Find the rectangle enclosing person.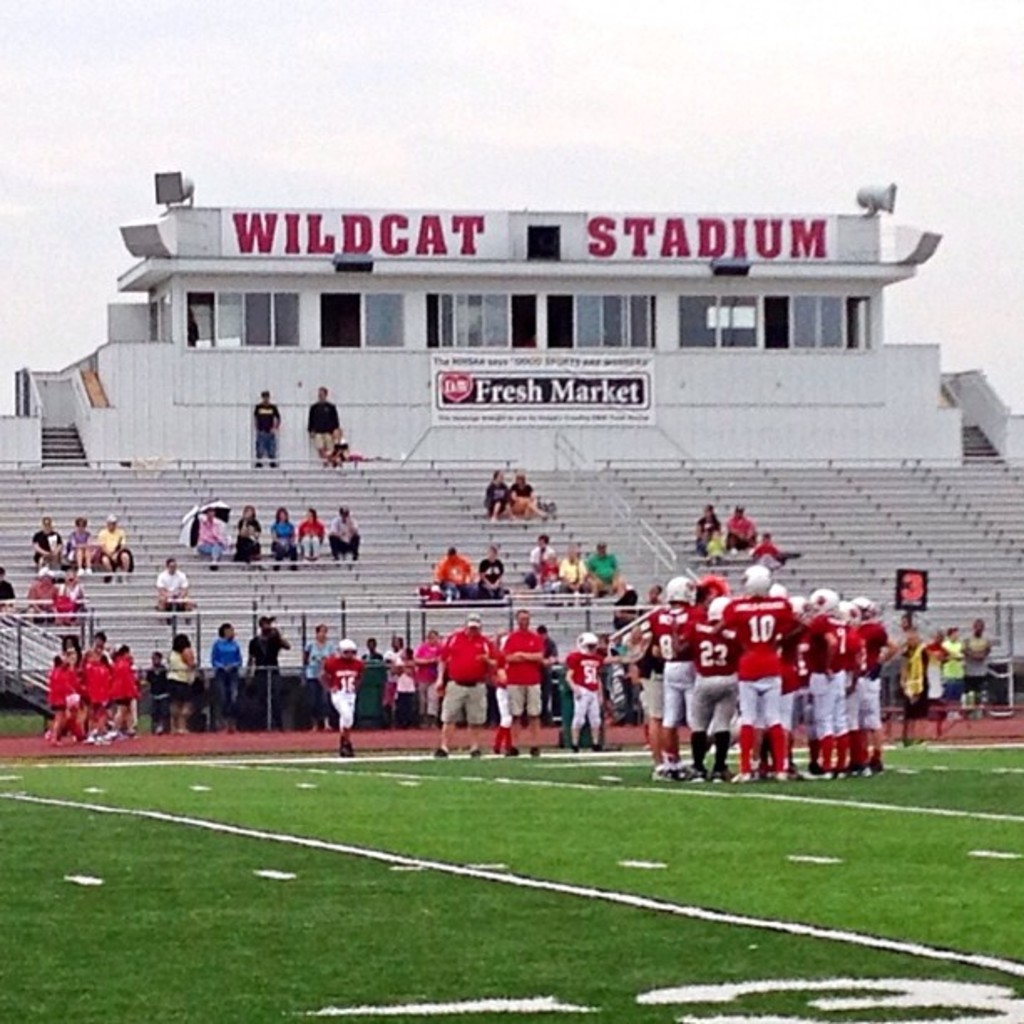
{"x1": 428, "y1": 547, "x2": 472, "y2": 587}.
